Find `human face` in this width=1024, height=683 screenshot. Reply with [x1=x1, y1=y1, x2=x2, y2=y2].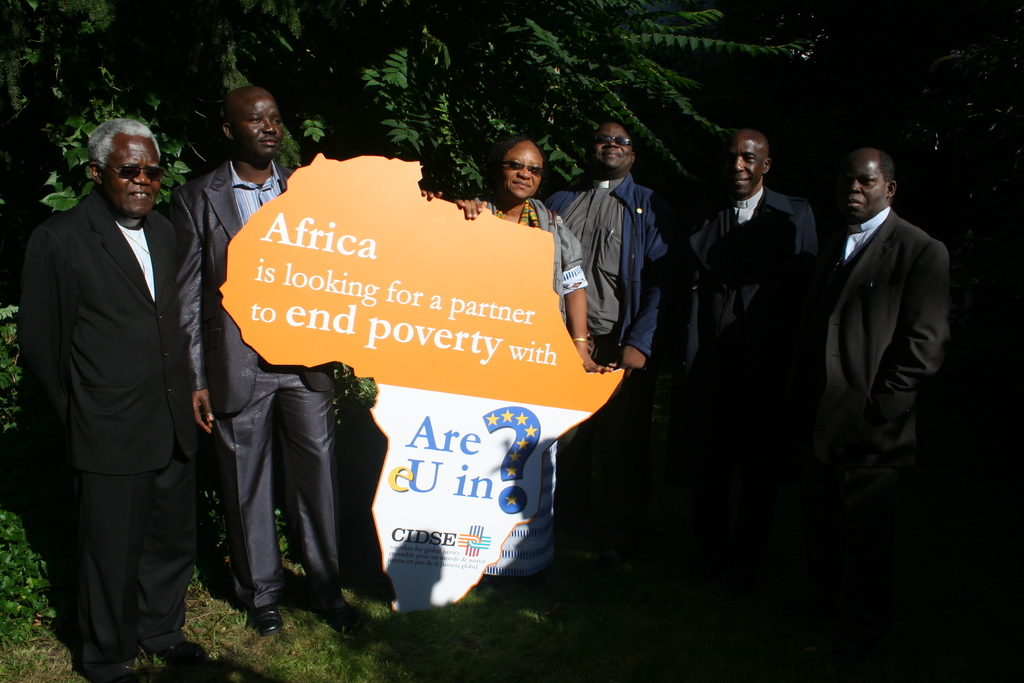
[x1=107, y1=125, x2=154, y2=217].
